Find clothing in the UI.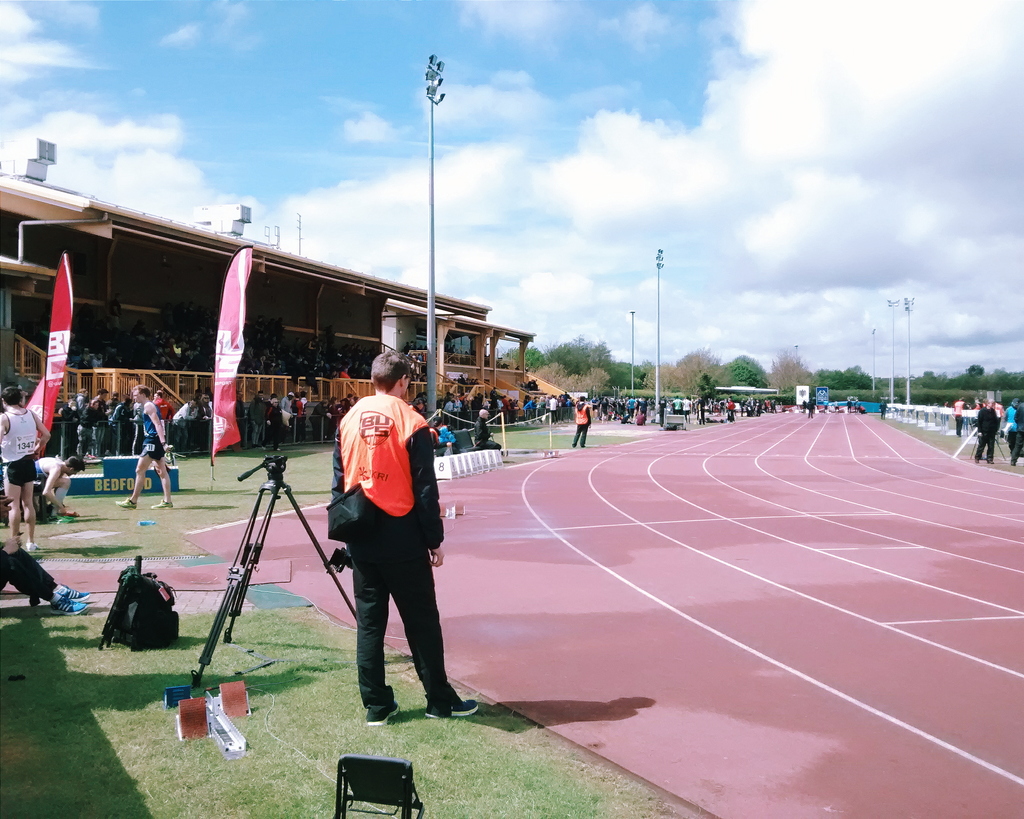
UI element at <region>138, 399, 165, 456</region>.
